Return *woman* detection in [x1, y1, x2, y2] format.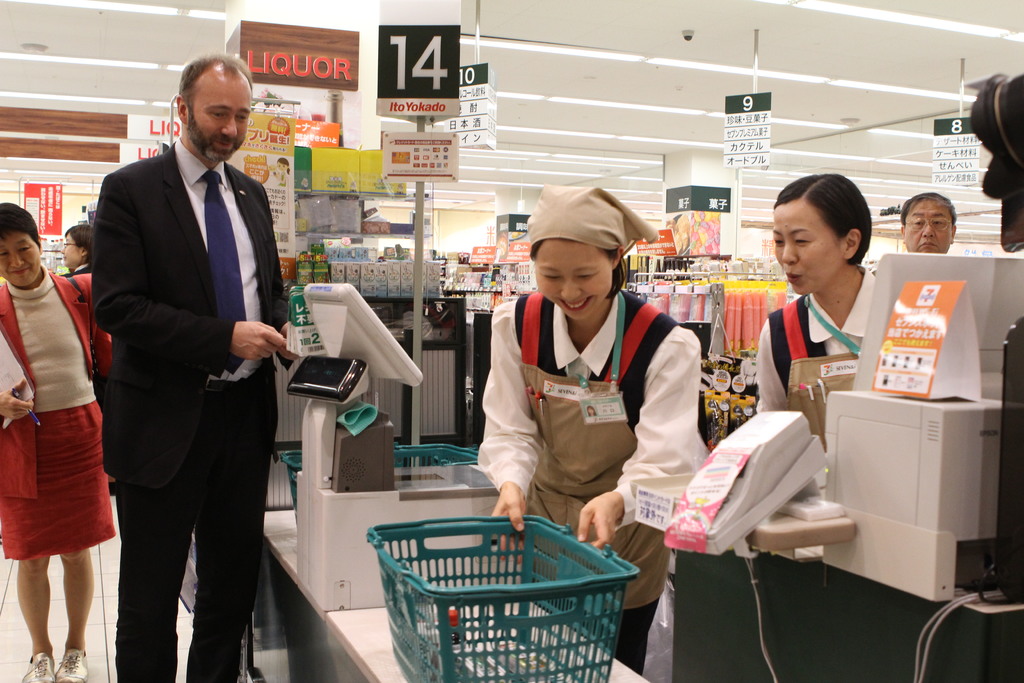
[4, 208, 109, 659].
